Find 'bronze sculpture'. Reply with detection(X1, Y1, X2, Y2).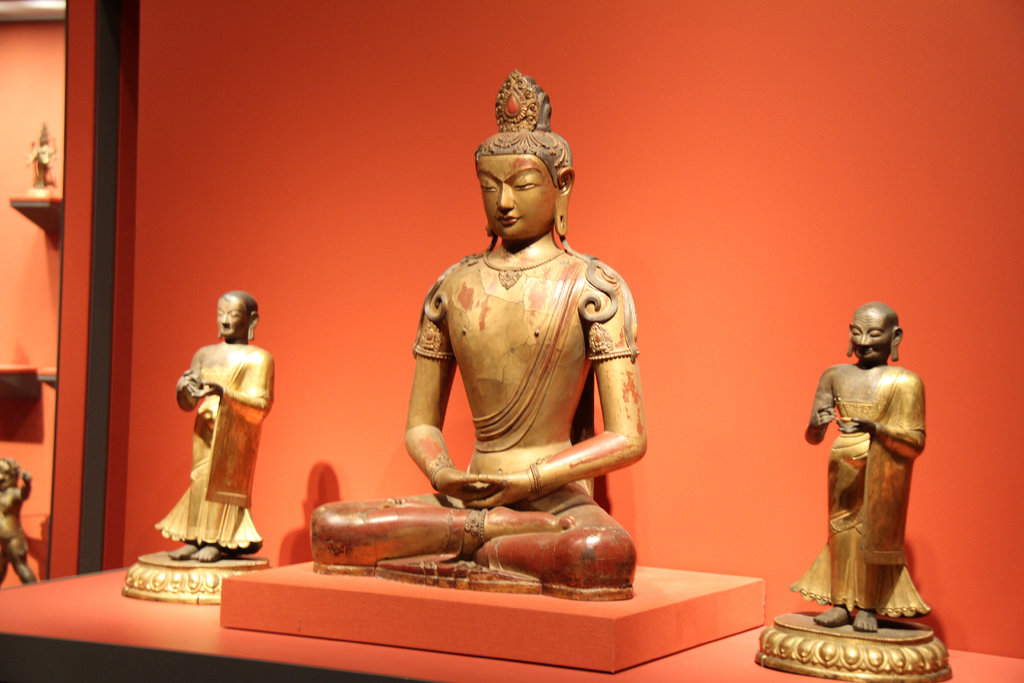
detection(8, 122, 63, 204).
